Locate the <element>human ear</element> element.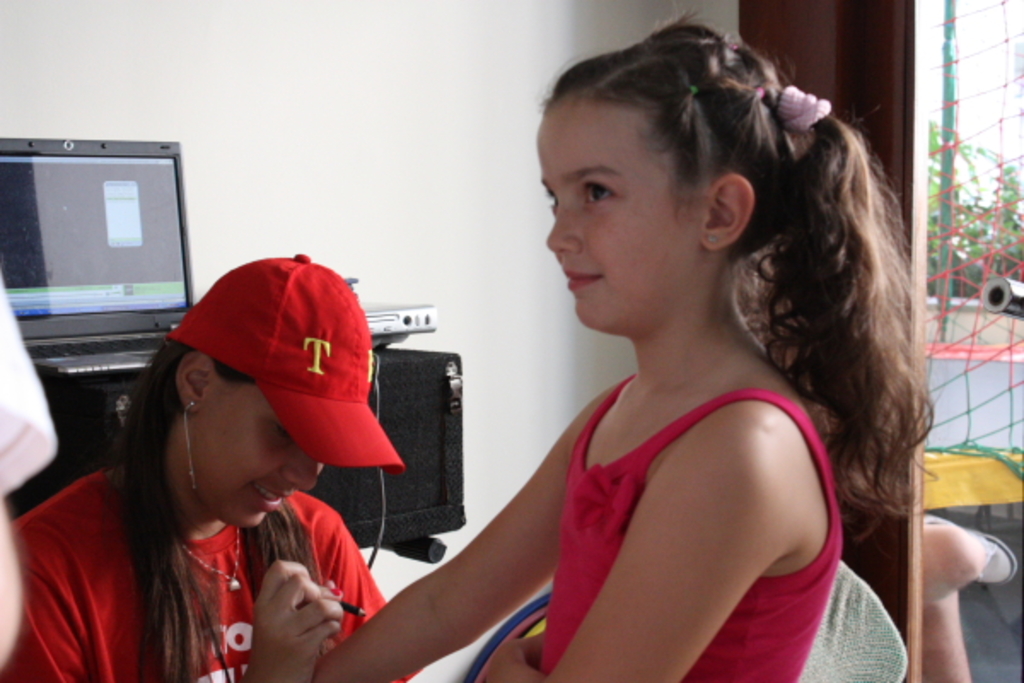
Element bbox: <region>701, 174, 751, 248</region>.
